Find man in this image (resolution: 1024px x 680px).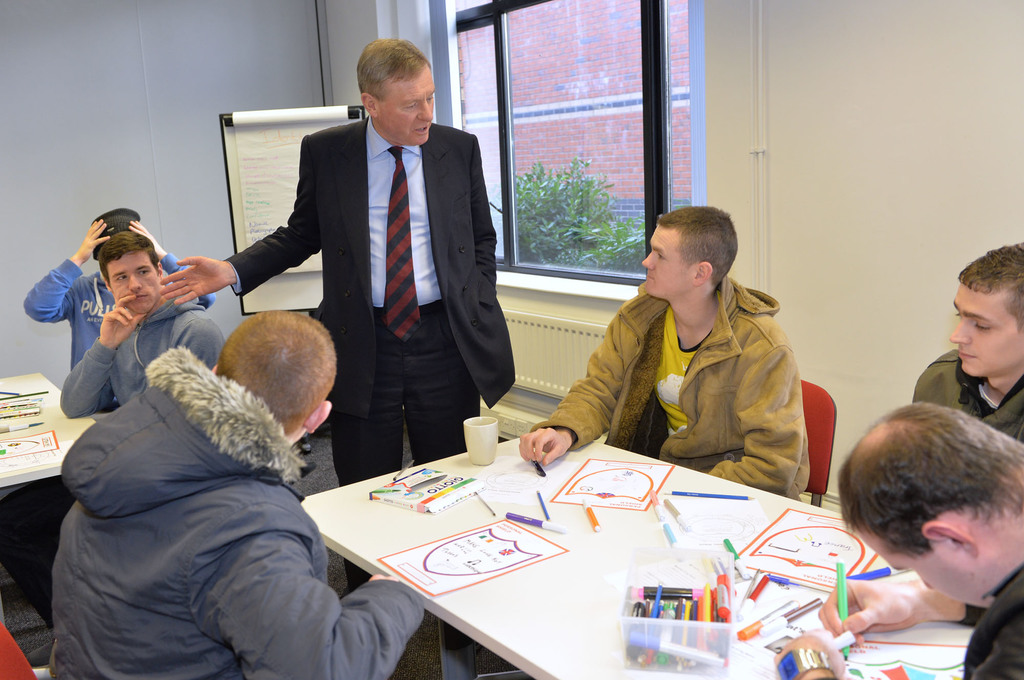
pyautogui.locateOnScreen(60, 232, 220, 414).
